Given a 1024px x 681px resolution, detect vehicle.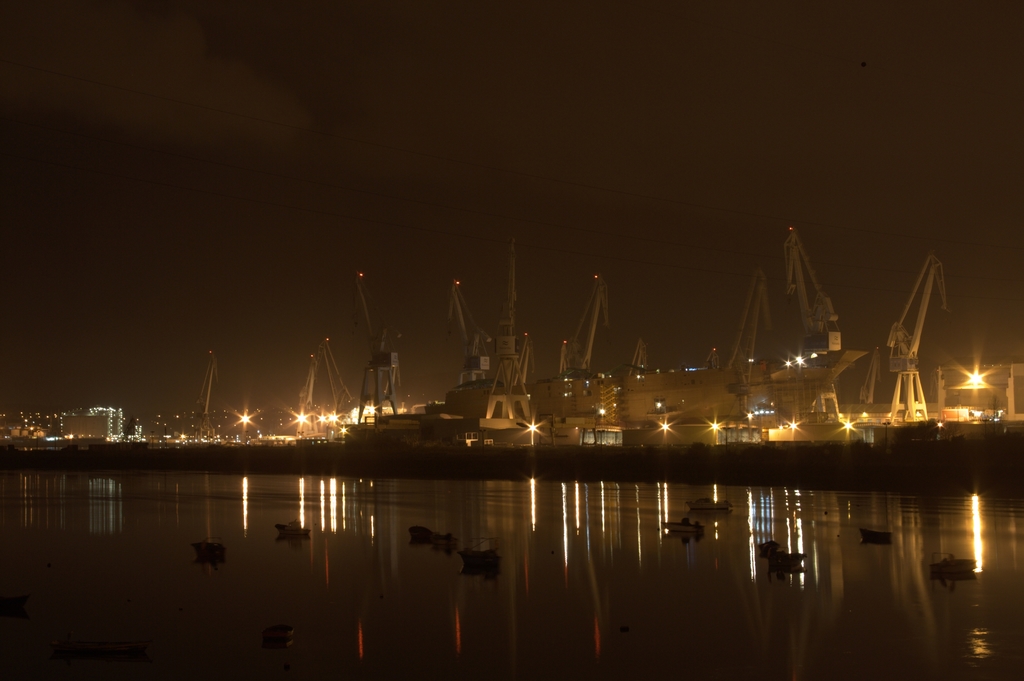
pyautogui.locateOnScreen(934, 553, 975, 574).
